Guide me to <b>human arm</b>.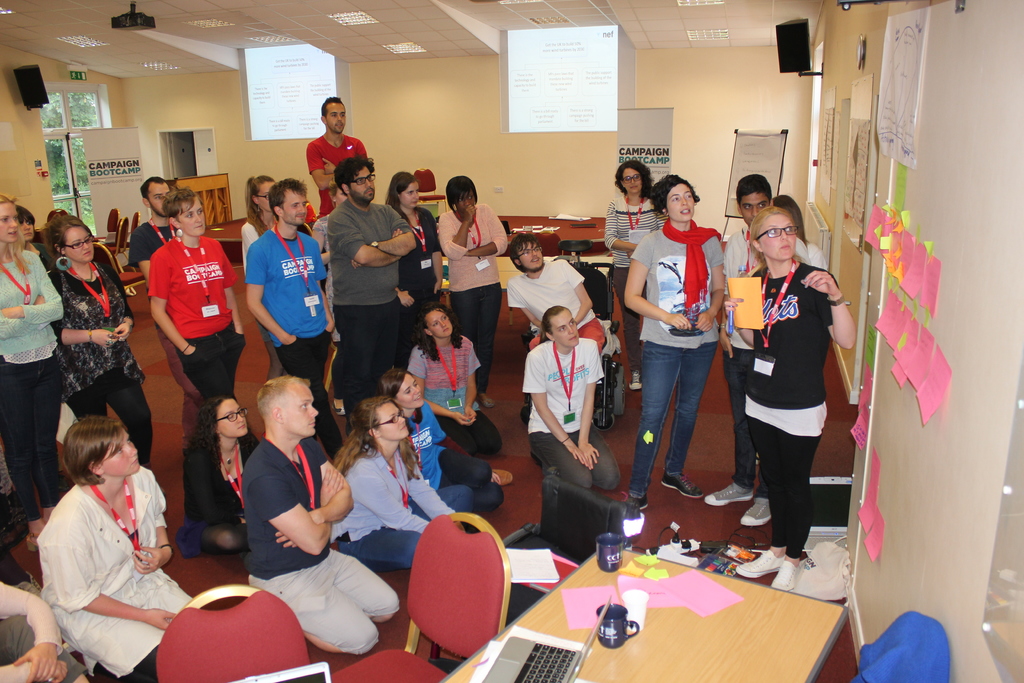
Guidance: BBox(275, 447, 349, 553).
